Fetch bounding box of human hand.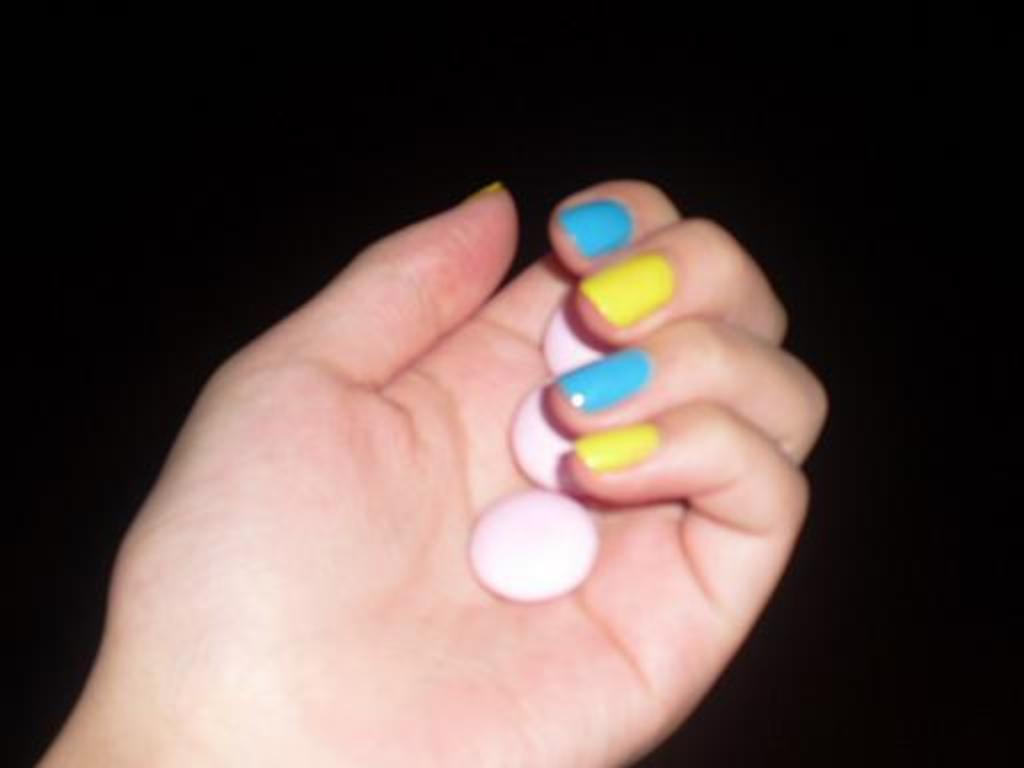
Bbox: locate(64, 146, 892, 756).
